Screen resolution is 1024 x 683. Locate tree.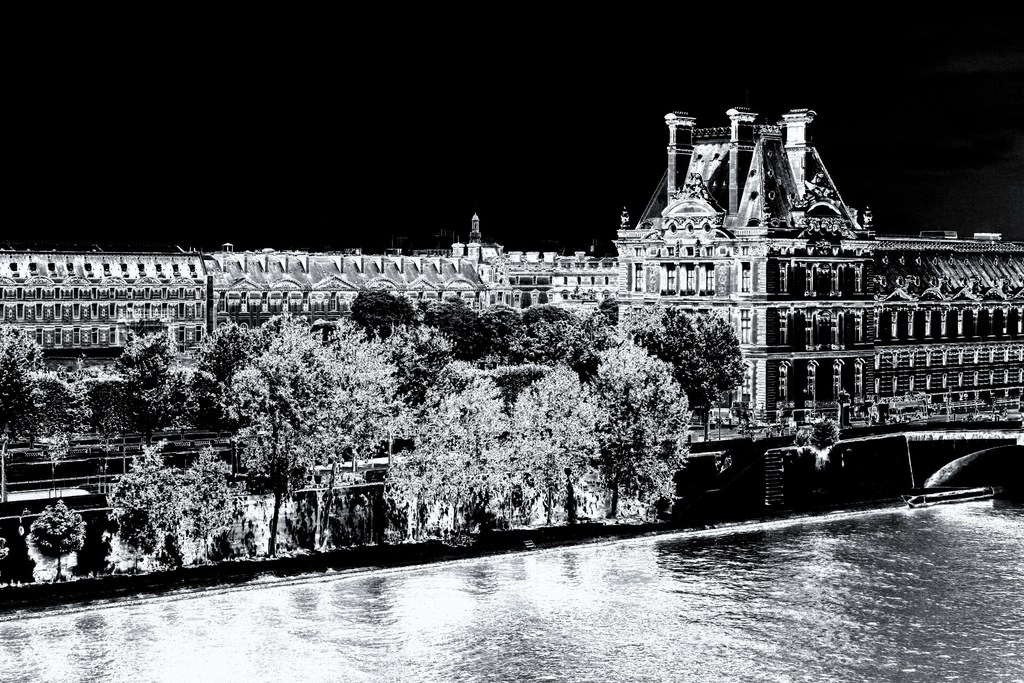
box=[76, 357, 132, 433].
